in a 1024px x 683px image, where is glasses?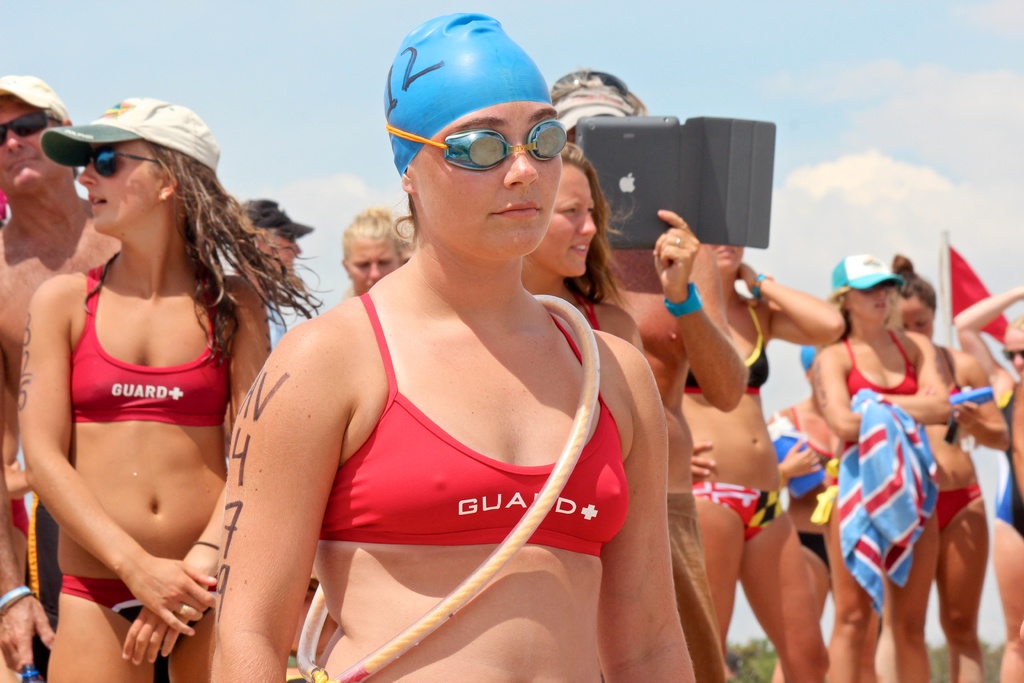
detection(0, 108, 72, 145).
